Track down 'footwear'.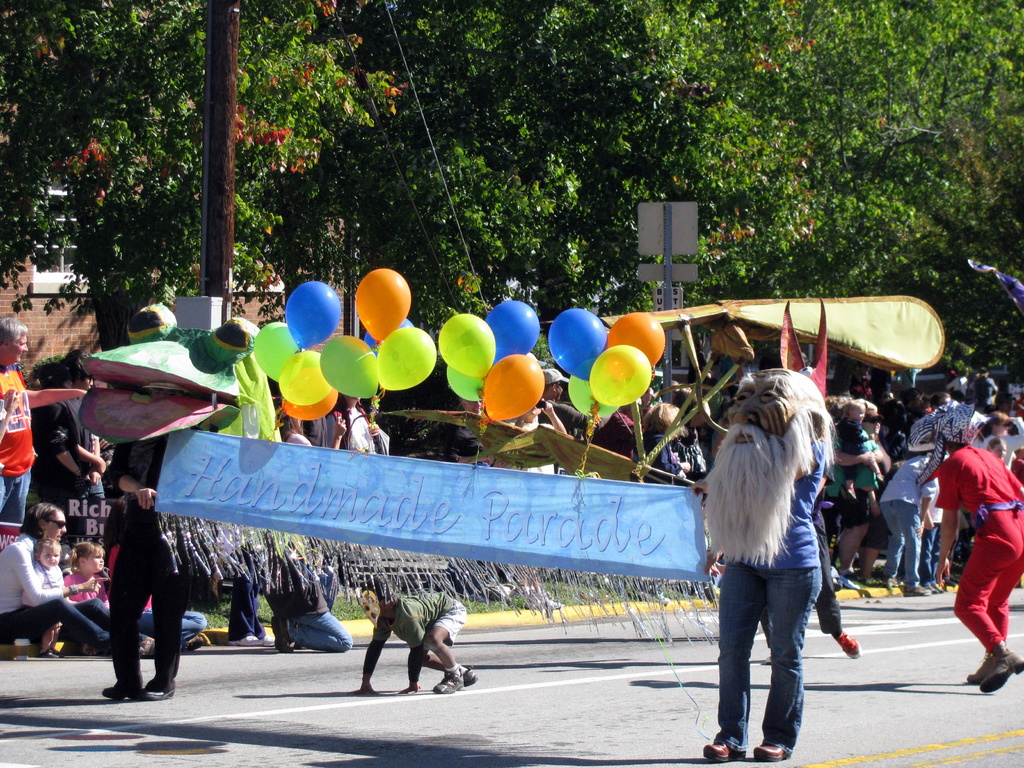
Tracked to (964, 651, 996, 685).
